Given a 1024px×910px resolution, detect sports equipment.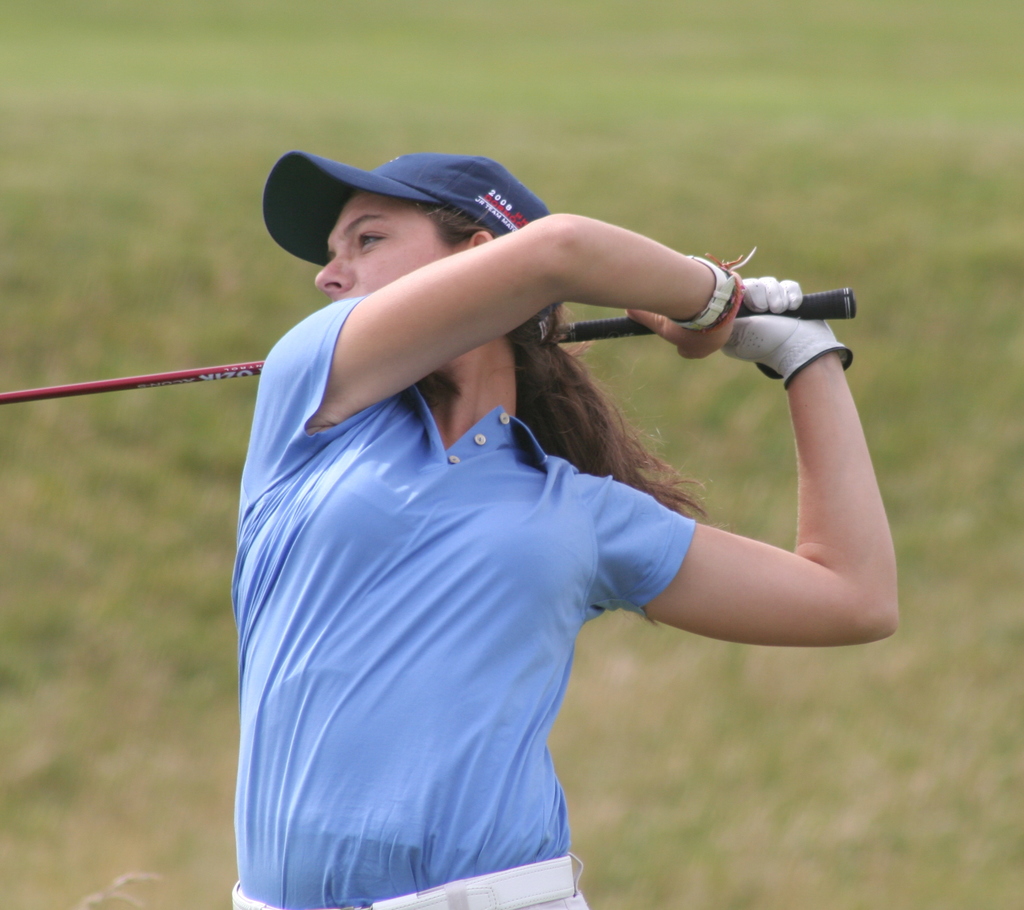
rect(739, 273, 853, 384).
